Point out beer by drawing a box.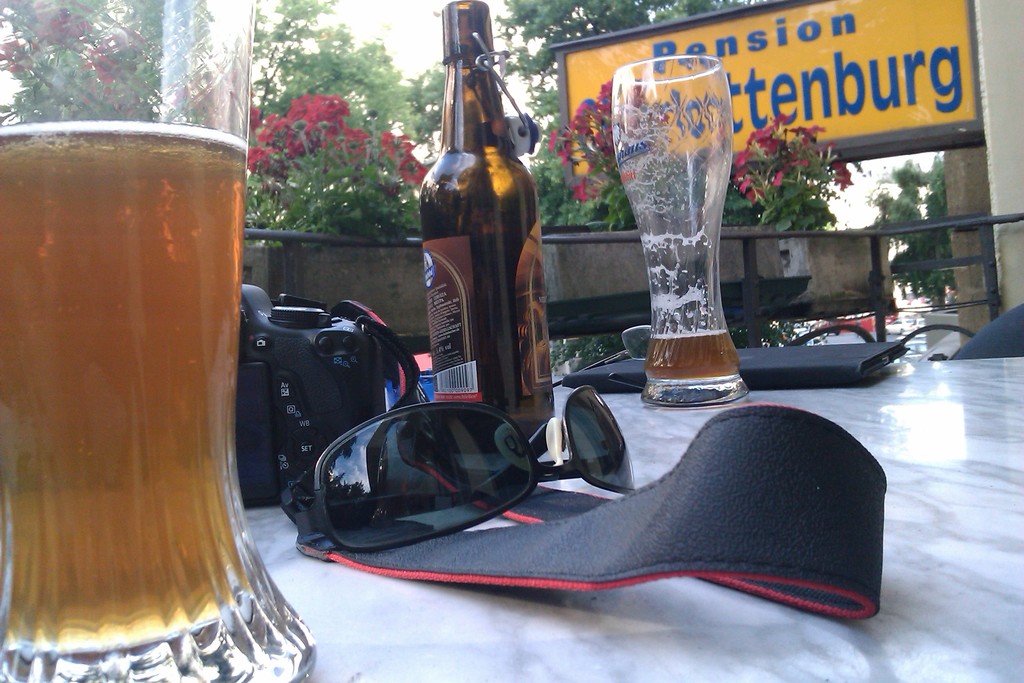
bbox(0, 124, 243, 652).
